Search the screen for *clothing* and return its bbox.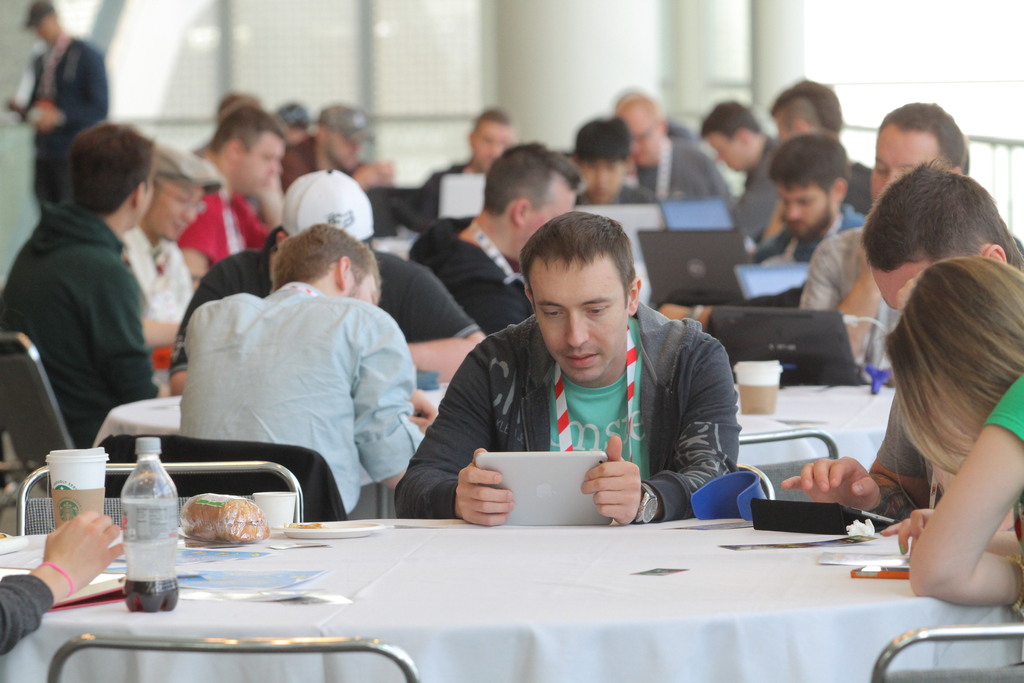
Found: [410,227,554,344].
